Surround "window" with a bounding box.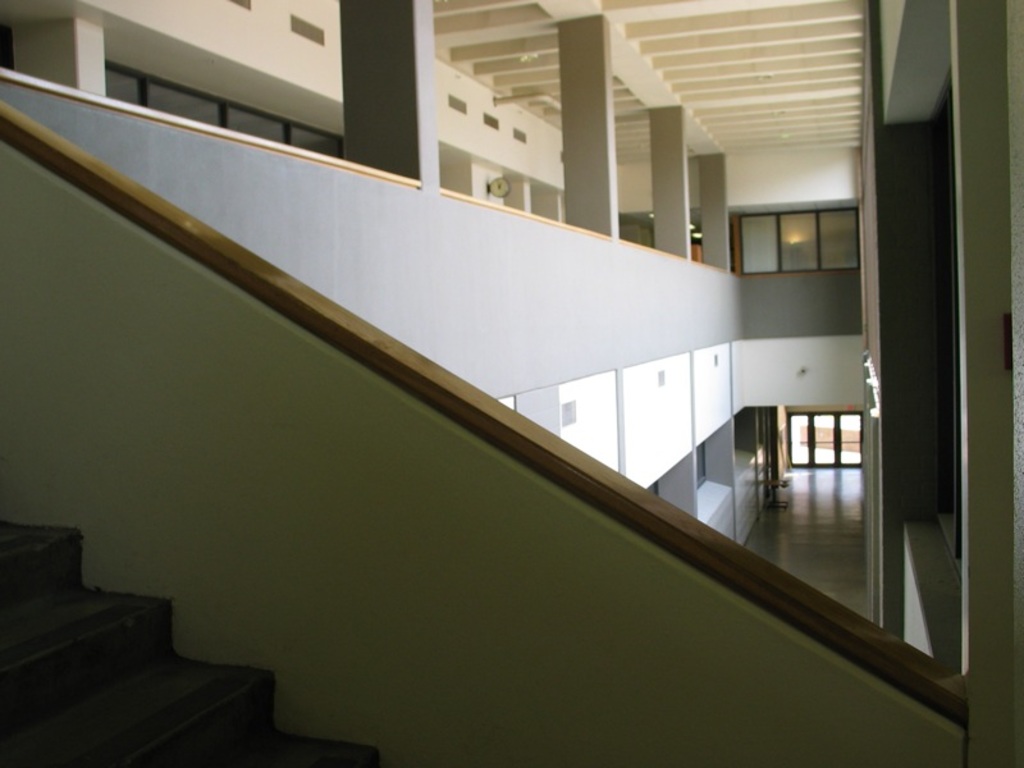
bbox=[105, 56, 349, 160].
